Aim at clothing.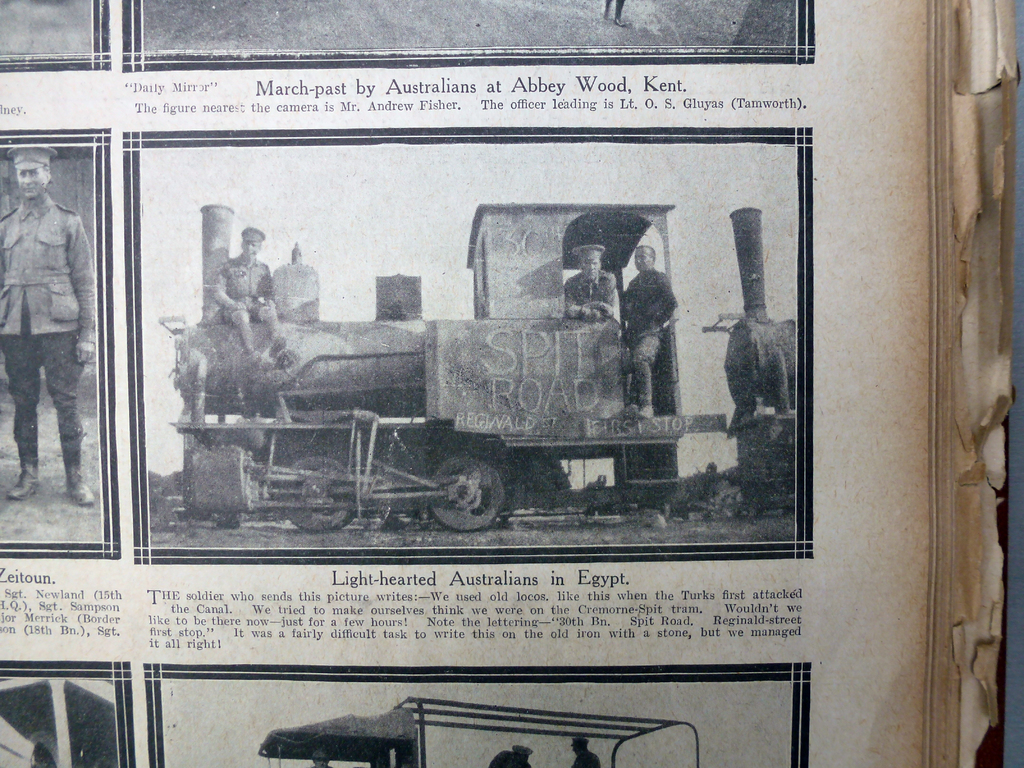
Aimed at x1=216 y1=253 x2=278 y2=323.
